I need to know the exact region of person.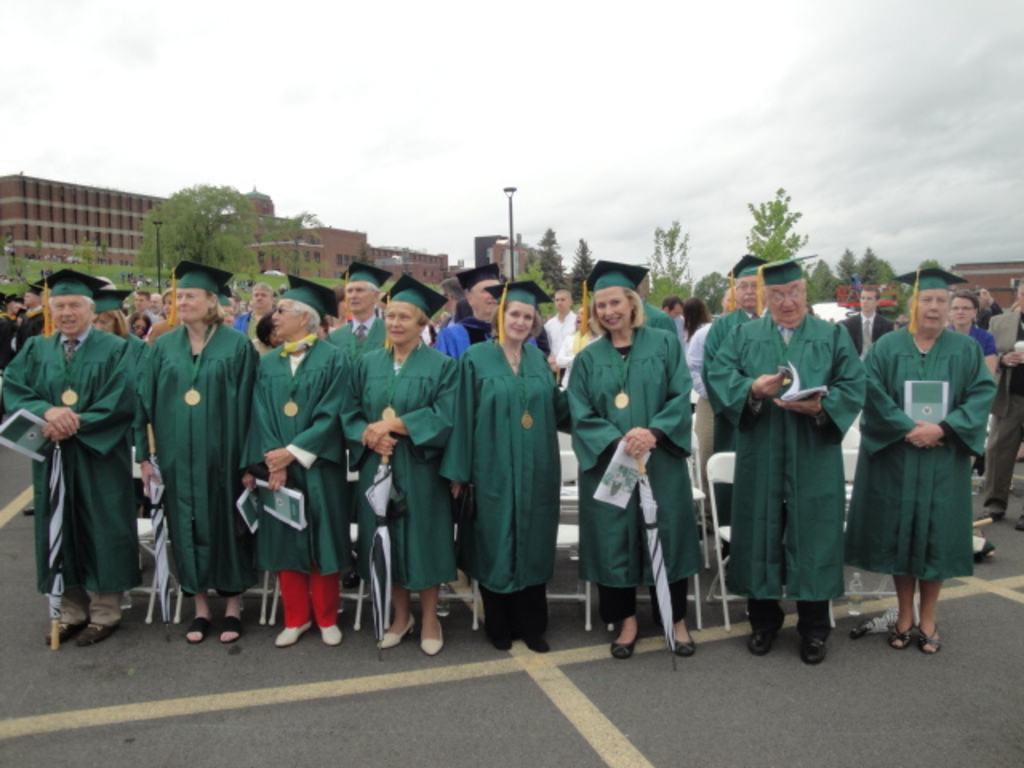
Region: region(861, 267, 998, 656).
